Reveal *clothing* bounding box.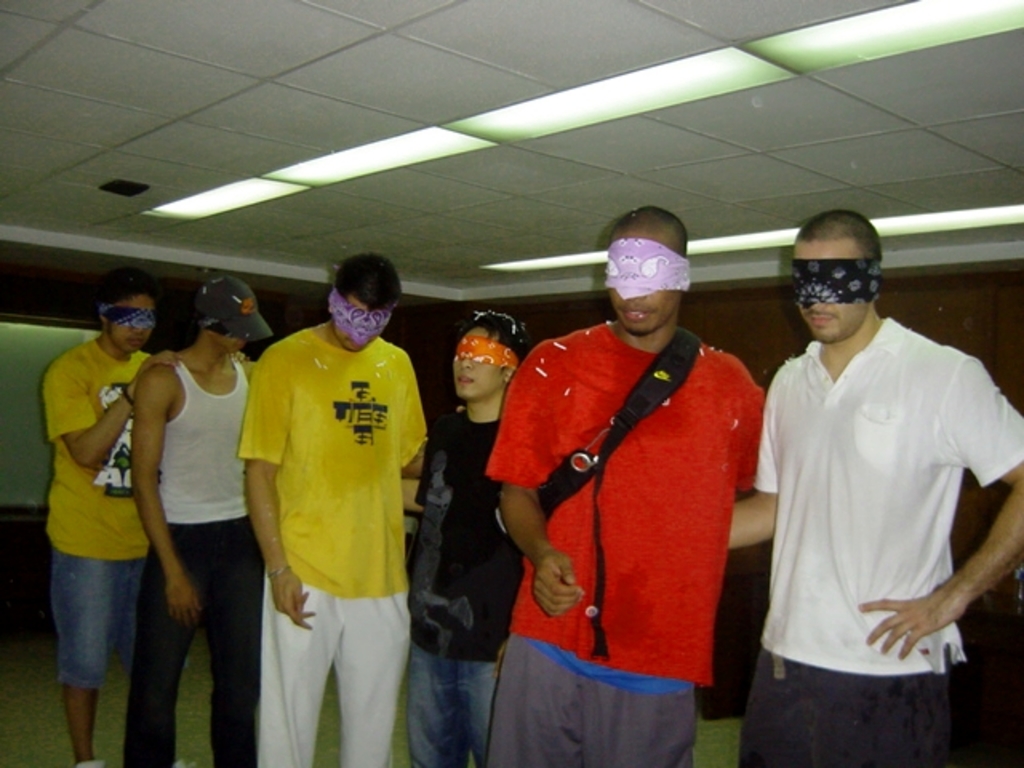
Revealed: bbox=(242, 264, 435, 715).
